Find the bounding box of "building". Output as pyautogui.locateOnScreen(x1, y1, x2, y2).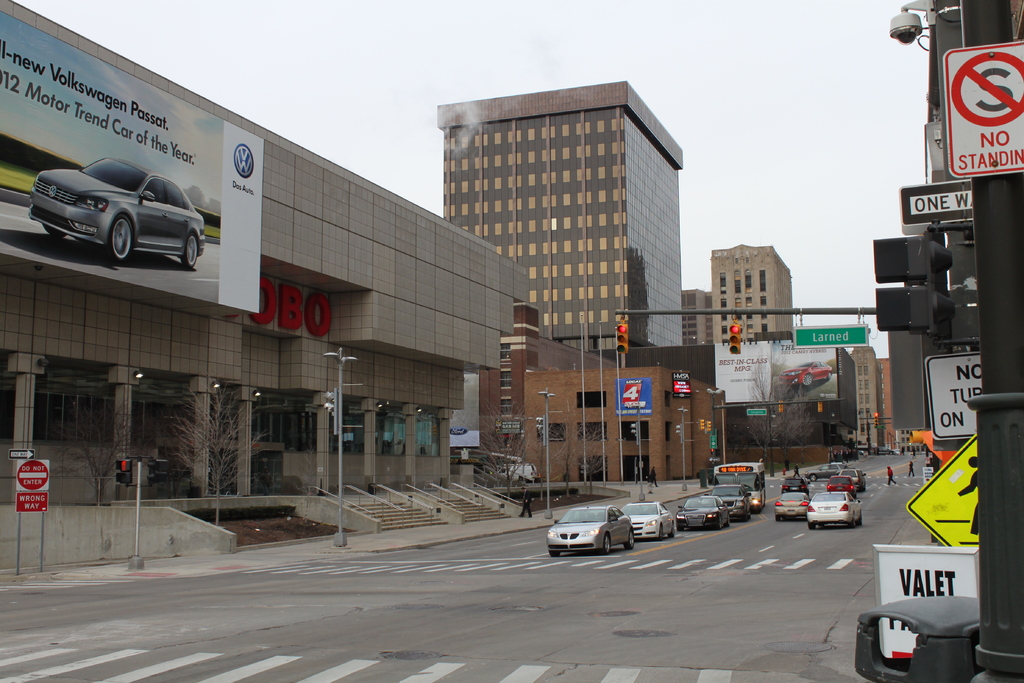
pyautogui.locateOnScreen(436, 79, 689, 336).
